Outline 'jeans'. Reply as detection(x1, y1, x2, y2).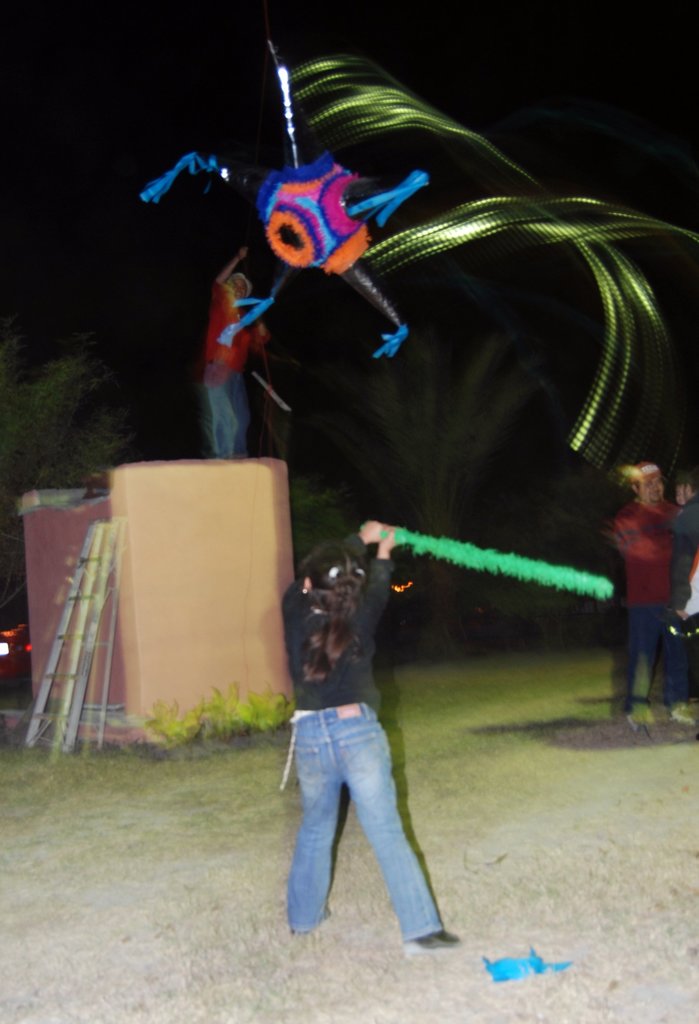
detection(208, 365, 252, 458).
